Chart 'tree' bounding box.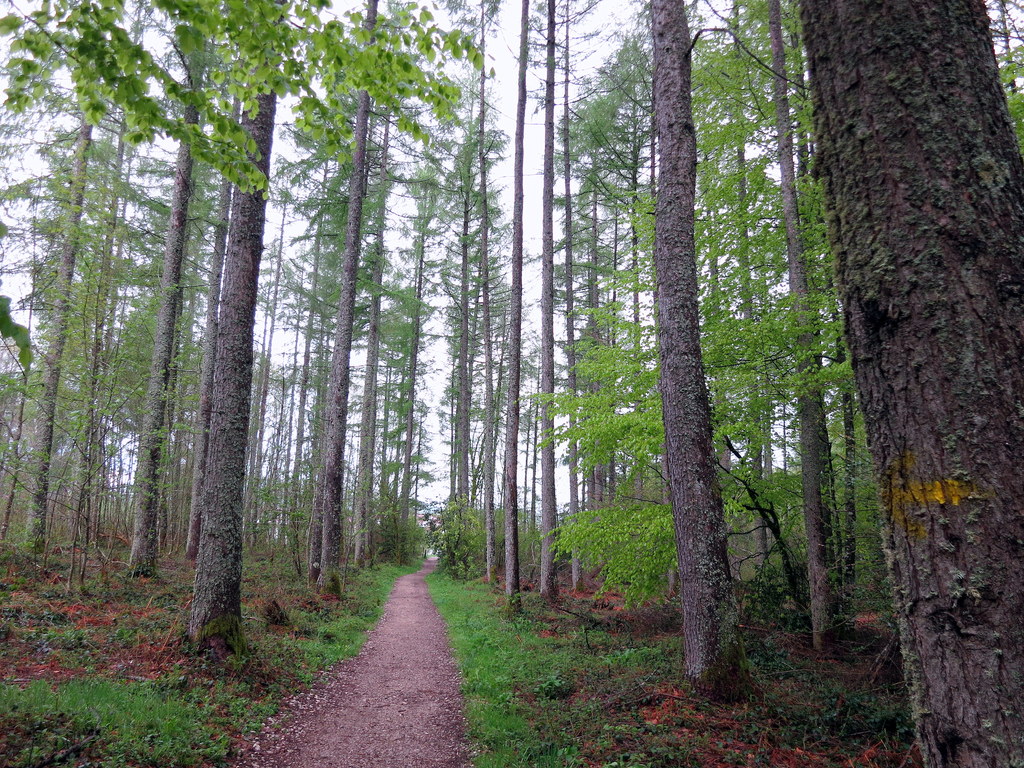
Charted: (597, 20, 651, 529).
